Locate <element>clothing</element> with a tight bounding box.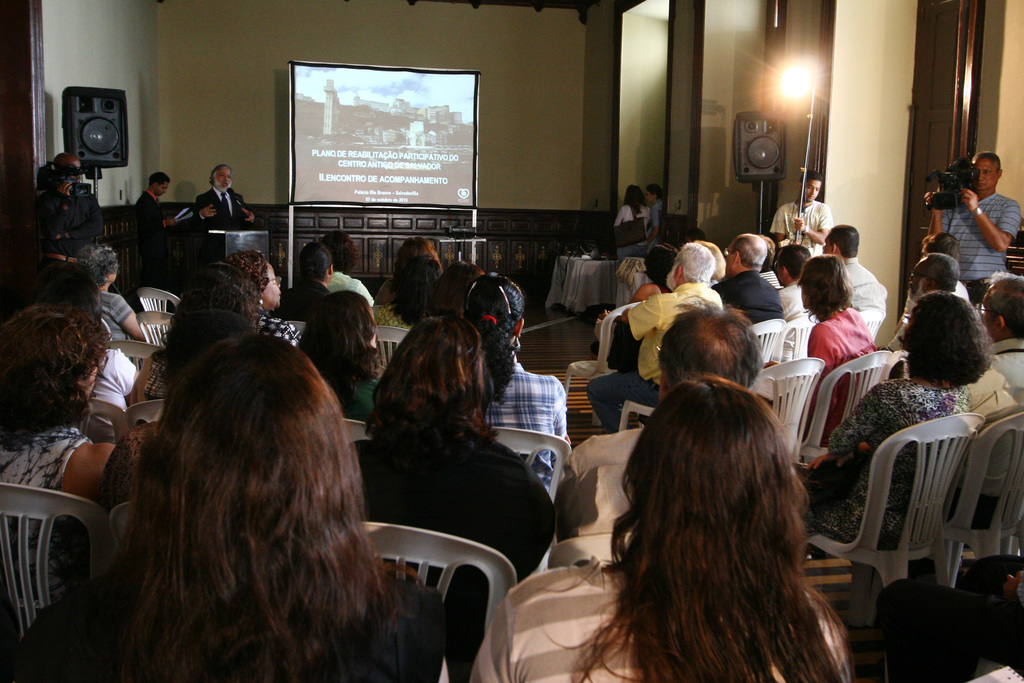
<box>646,195,665,256</box>.
